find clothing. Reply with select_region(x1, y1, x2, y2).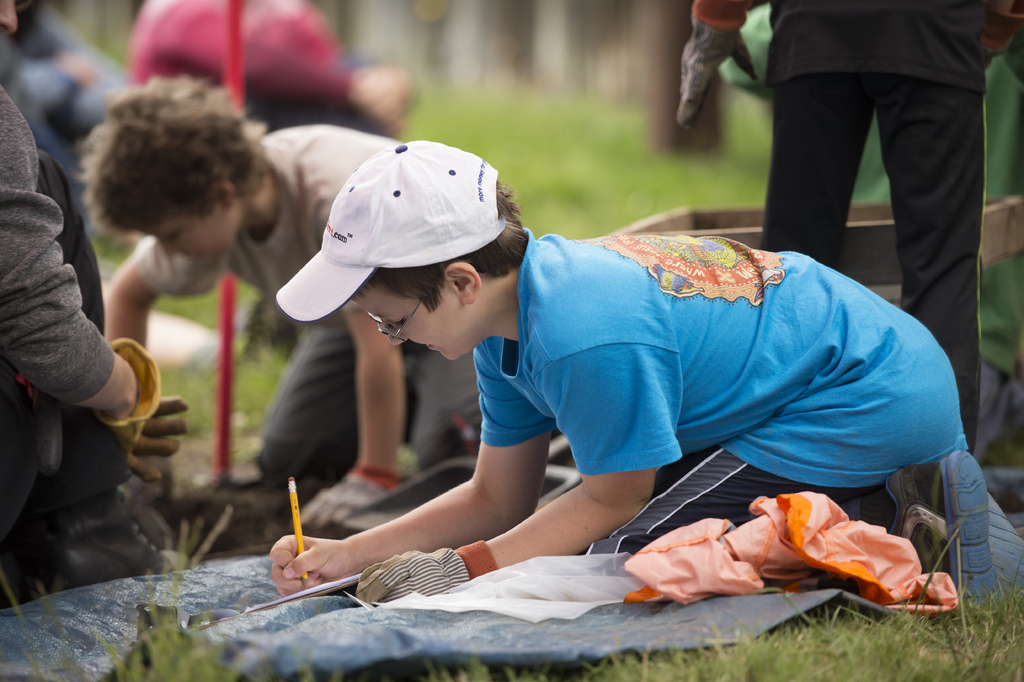
select_region(693, 0, 1023, 455).
